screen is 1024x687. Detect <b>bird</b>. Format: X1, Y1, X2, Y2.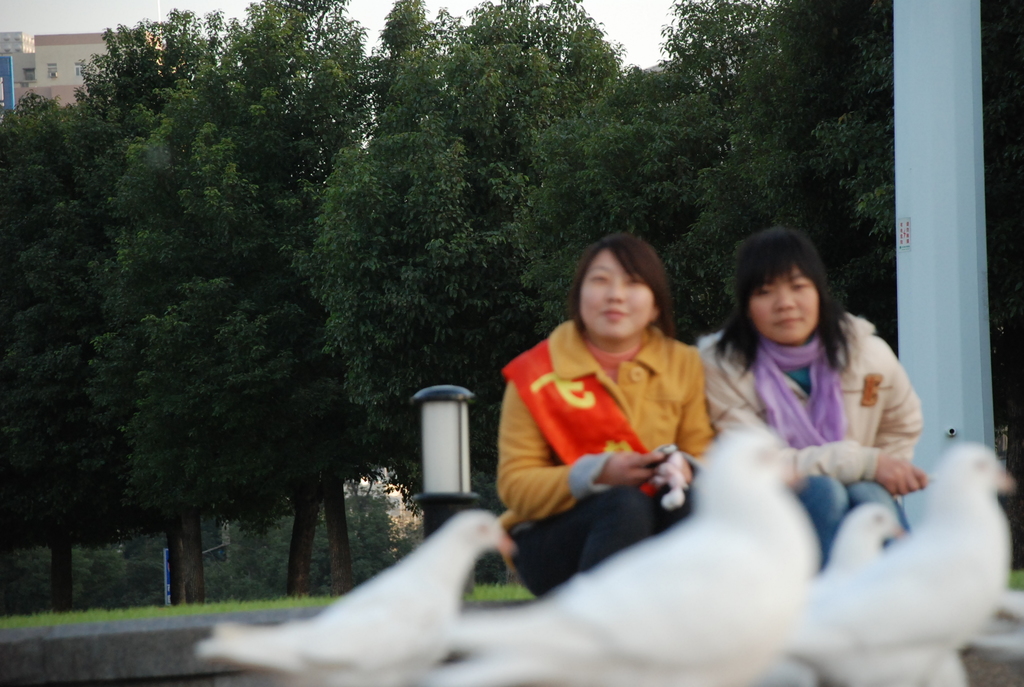
193, 505, 532, 686.
